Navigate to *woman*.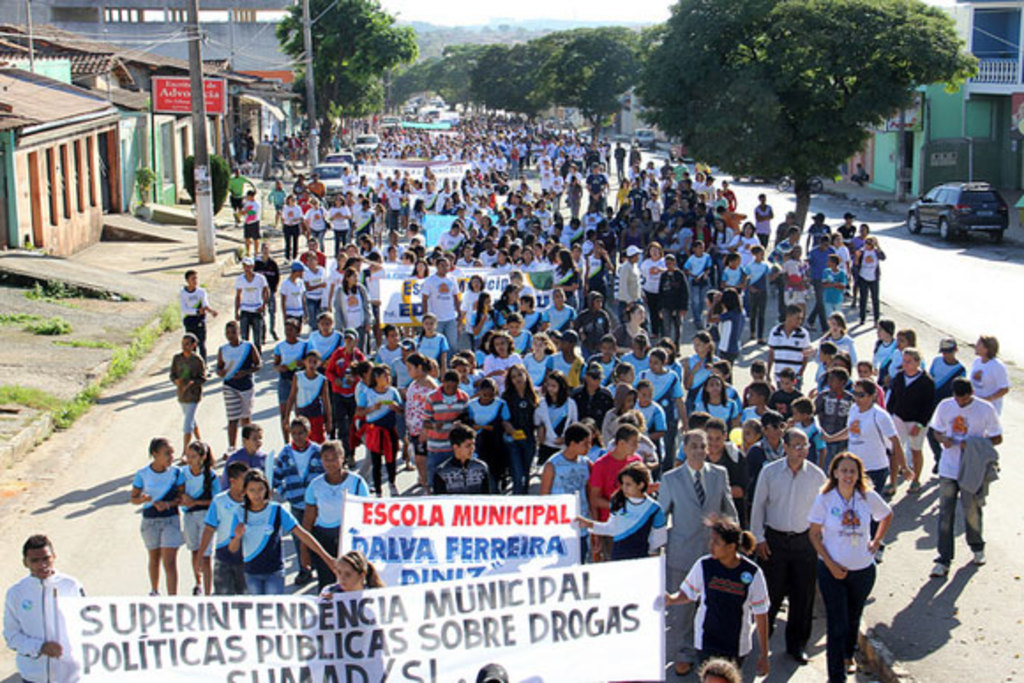
Navigation target: [x1=461, y1=376, x2=521, y2=484].
